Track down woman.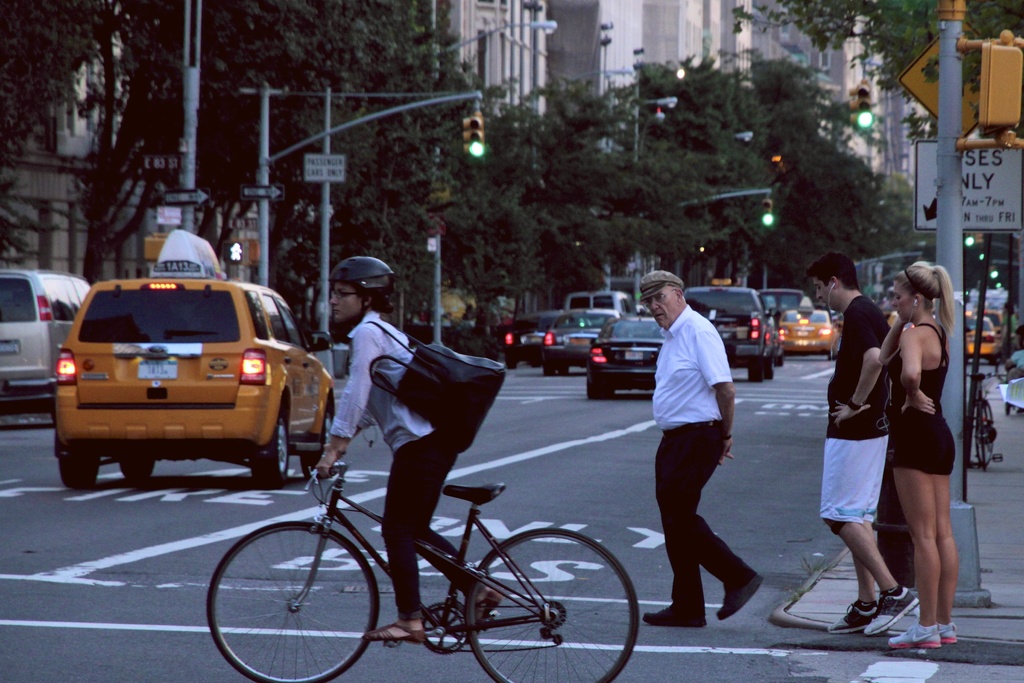
Tracked to {"left": 316, "top": 258, "right": 503, "bottom": 648}.
